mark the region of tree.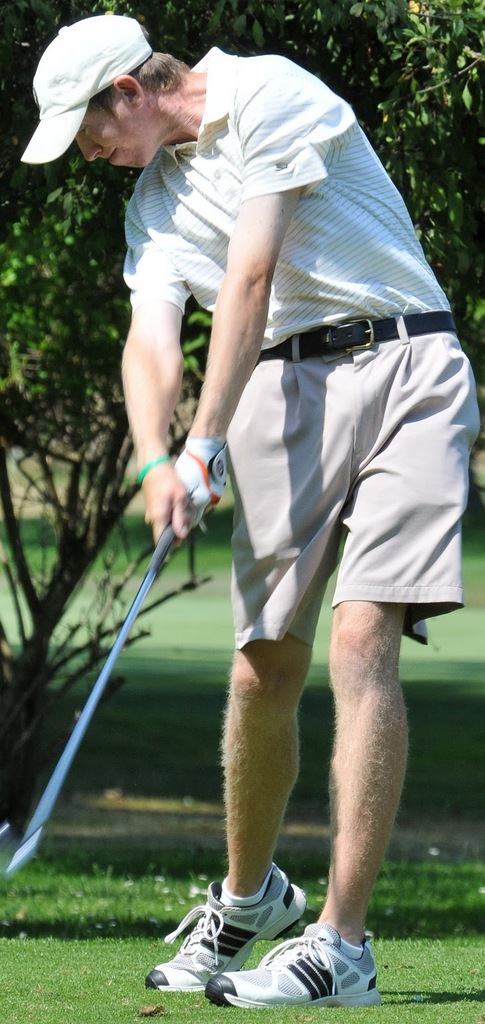
Region: bbox(0, 0, 484, 831).
